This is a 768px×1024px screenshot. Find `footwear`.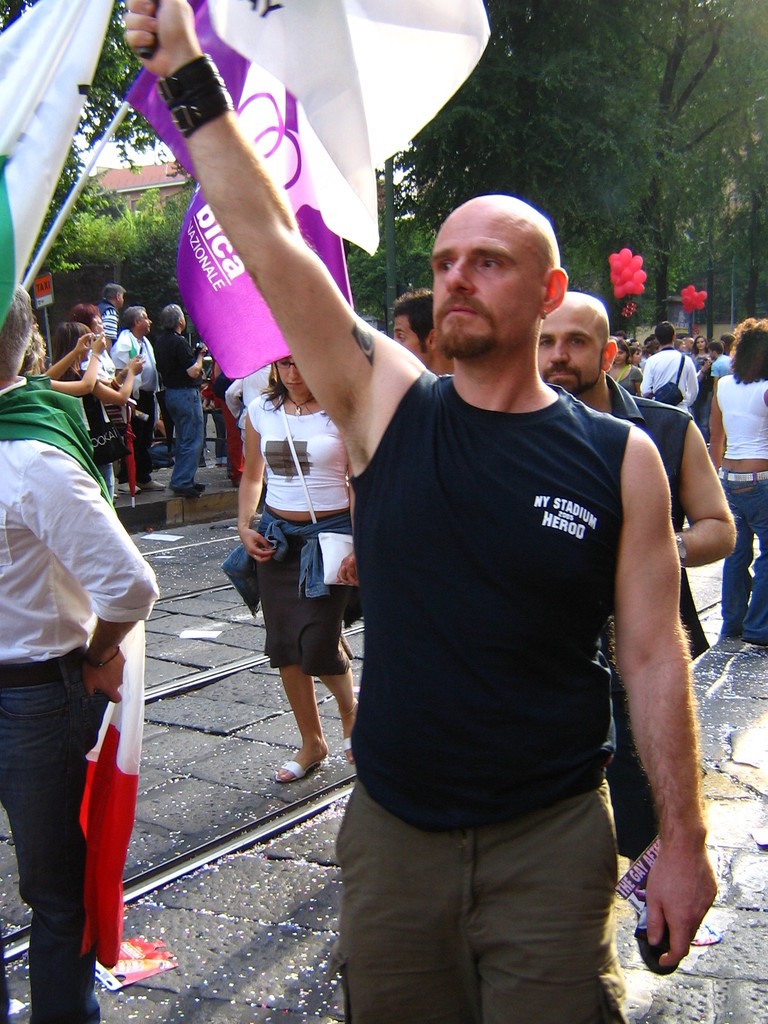
Bounding box: [272,749,330,789].
